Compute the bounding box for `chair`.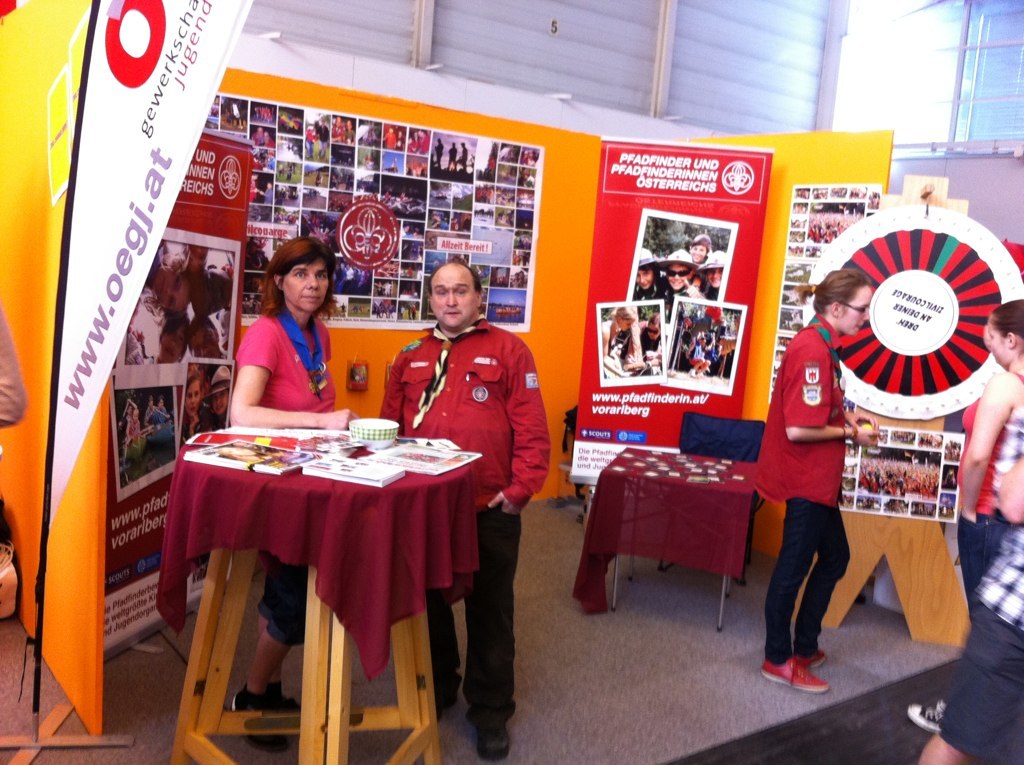
locate(656, 414, 767, 599).
